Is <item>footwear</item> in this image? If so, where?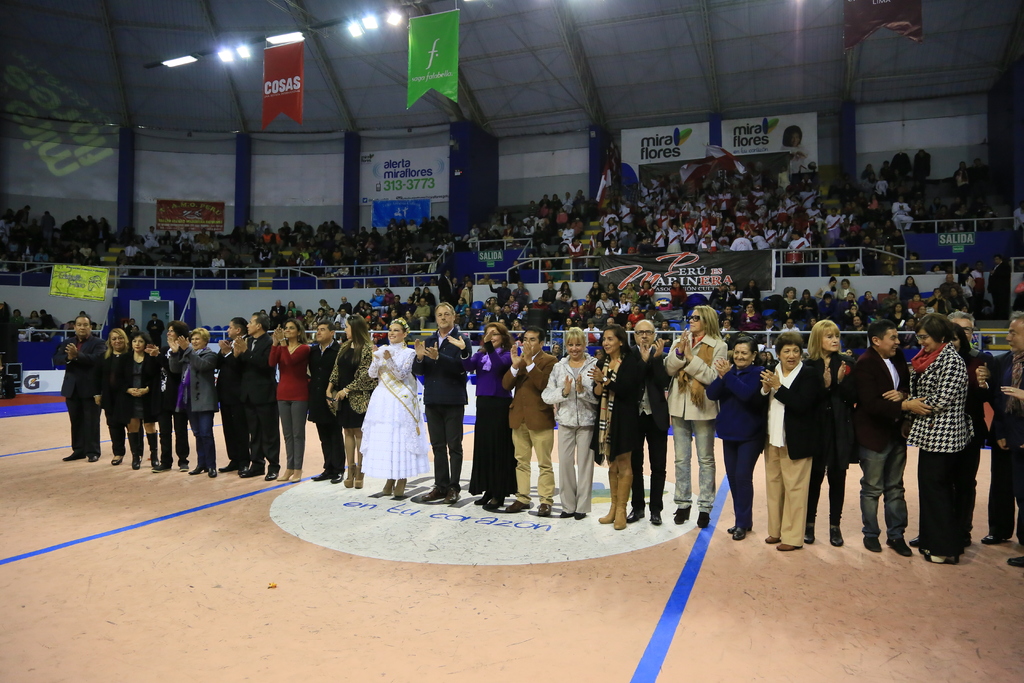
Yes, at detection(261, 457, 281, 480).
